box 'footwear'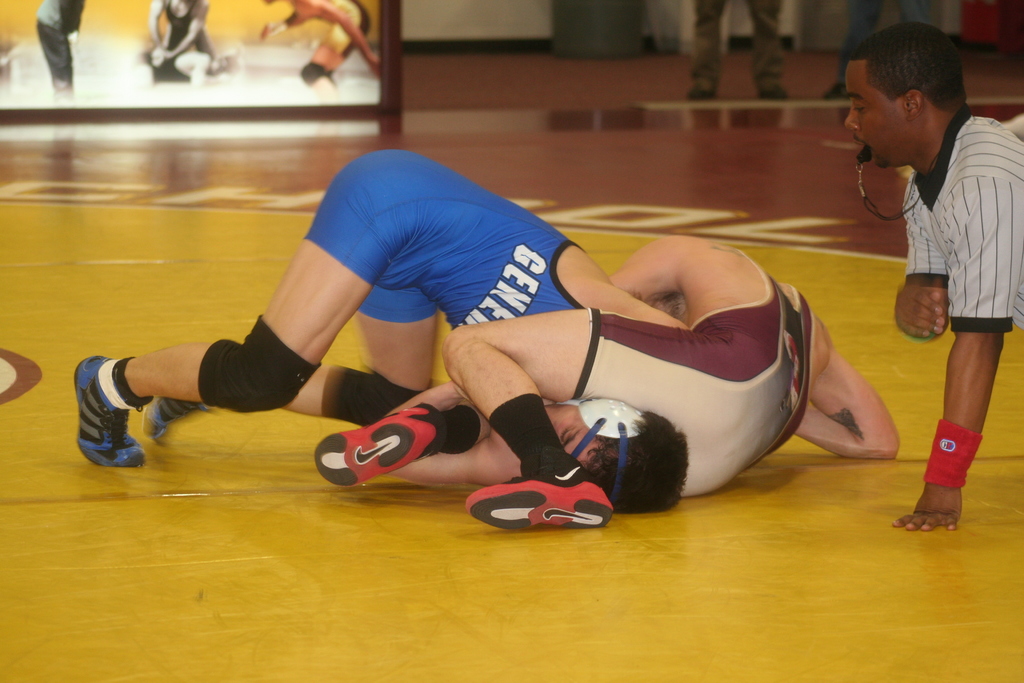
[x1=462, y1=449, x2=613, y2=529]
